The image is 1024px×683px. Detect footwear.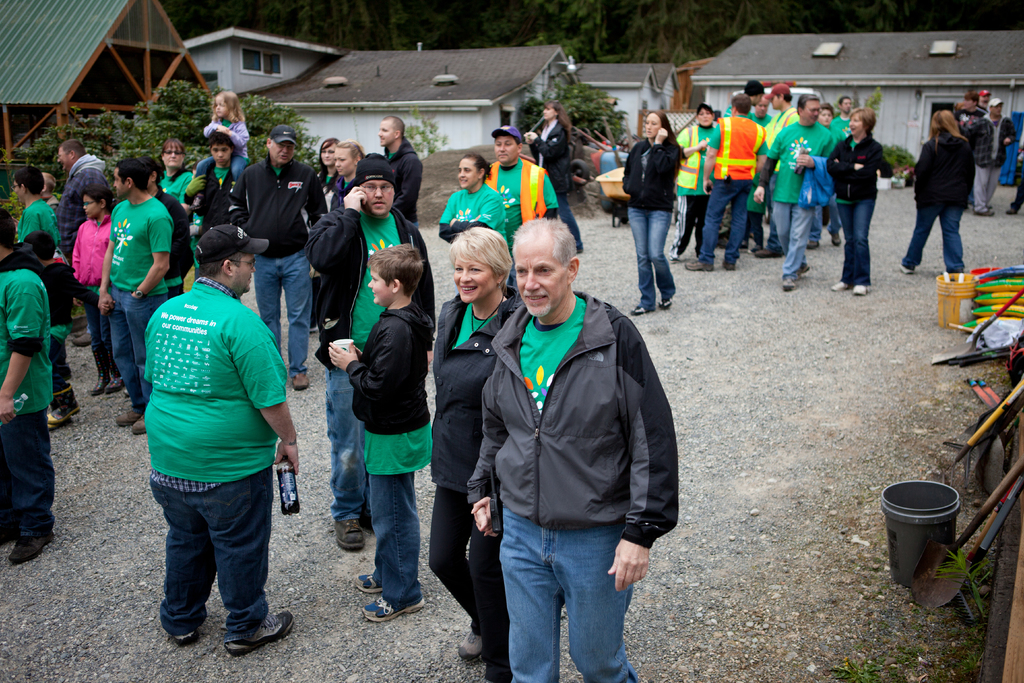
Detection: [x1=49, y1=386, x2=81, y2=422].
